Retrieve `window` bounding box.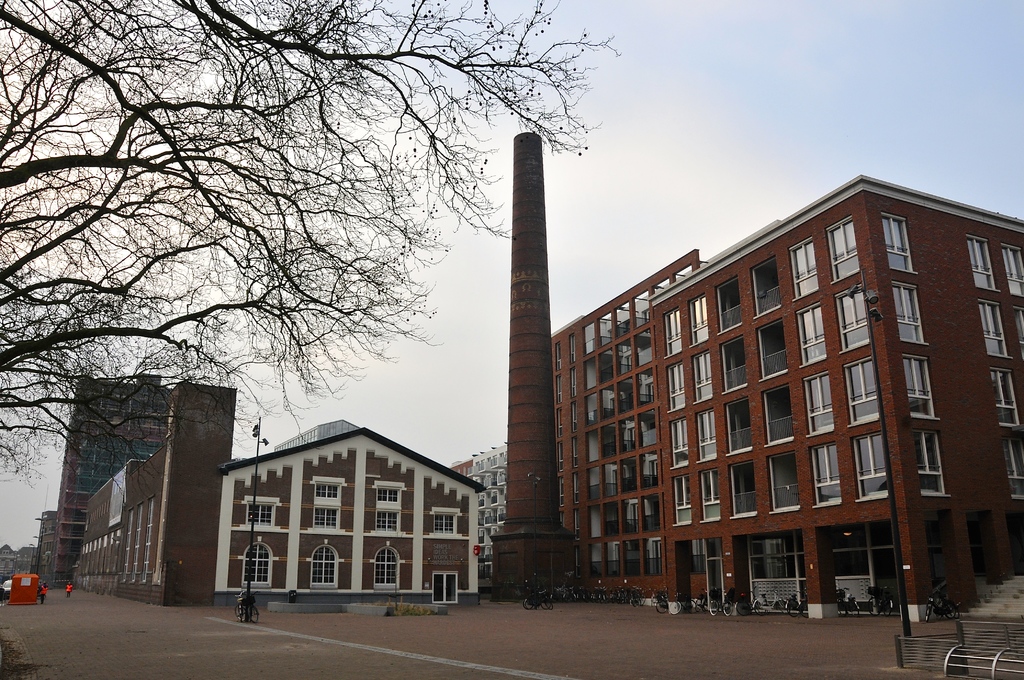
Bounding box: {"left": 978, "top": 301, "right": 1007, "bottom": 356}.
